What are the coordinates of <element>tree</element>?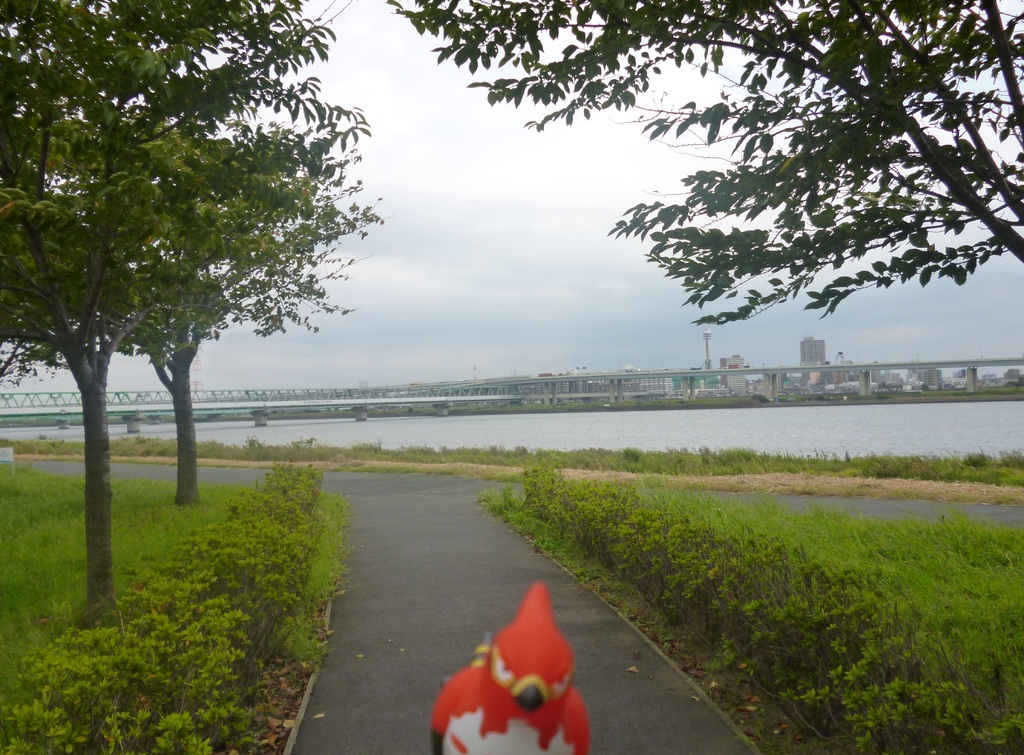
(376,0,1023,331).
